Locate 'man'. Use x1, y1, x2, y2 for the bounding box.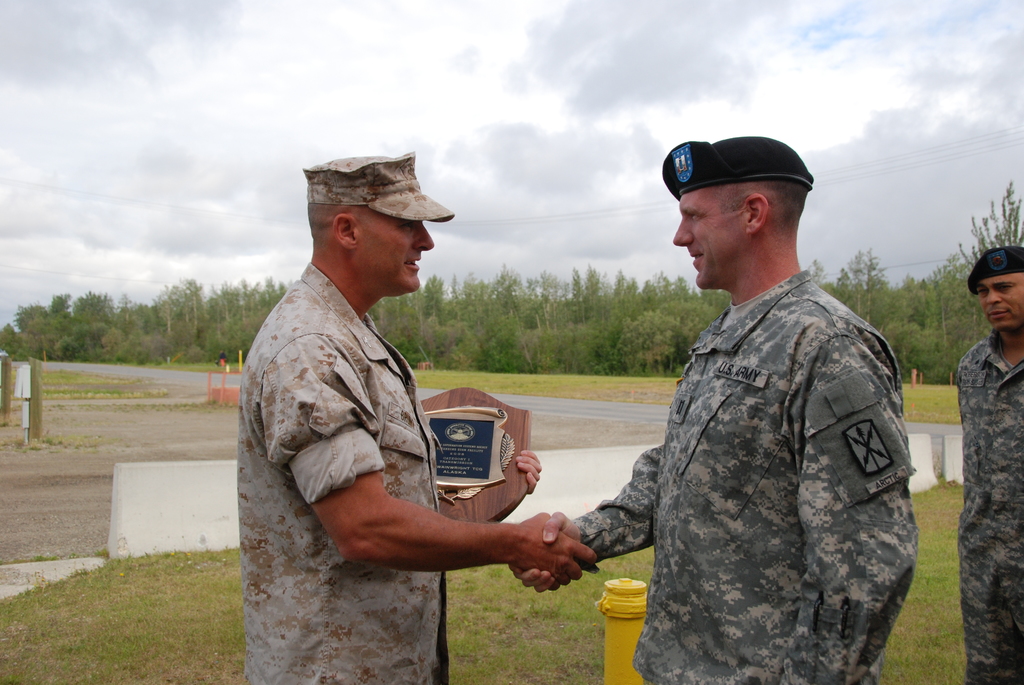
957, 247, 1023, 684.
